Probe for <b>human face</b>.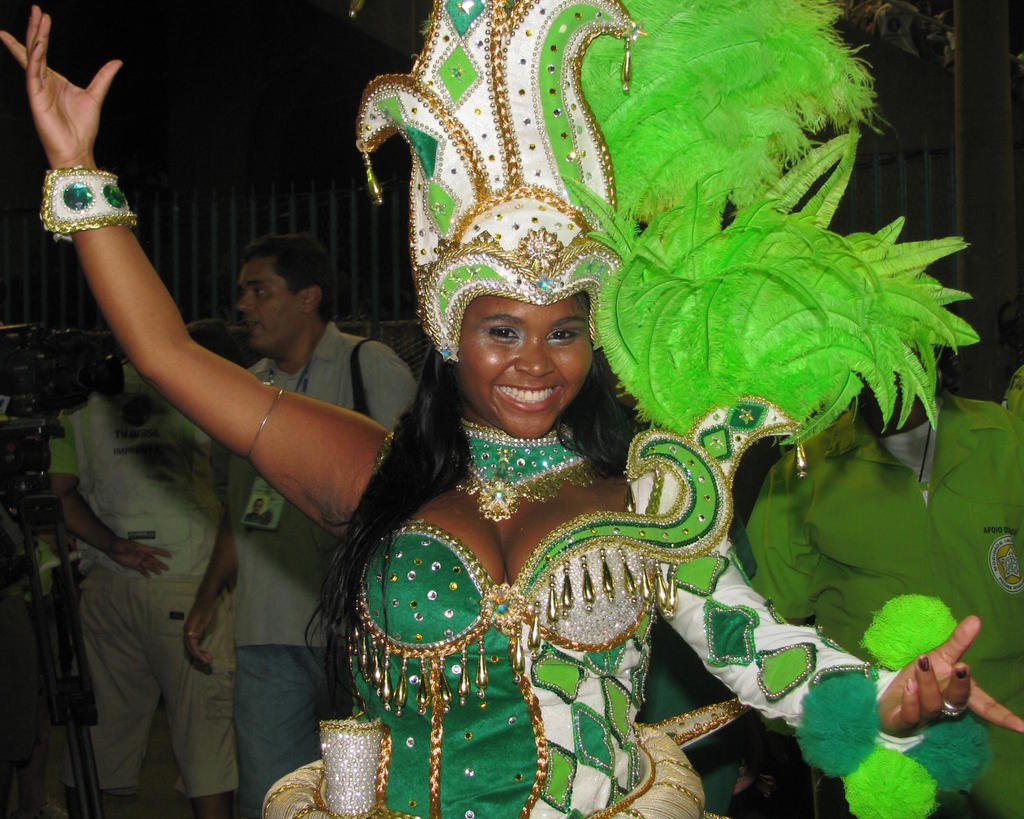
Probe result: 460:290:592:432.
